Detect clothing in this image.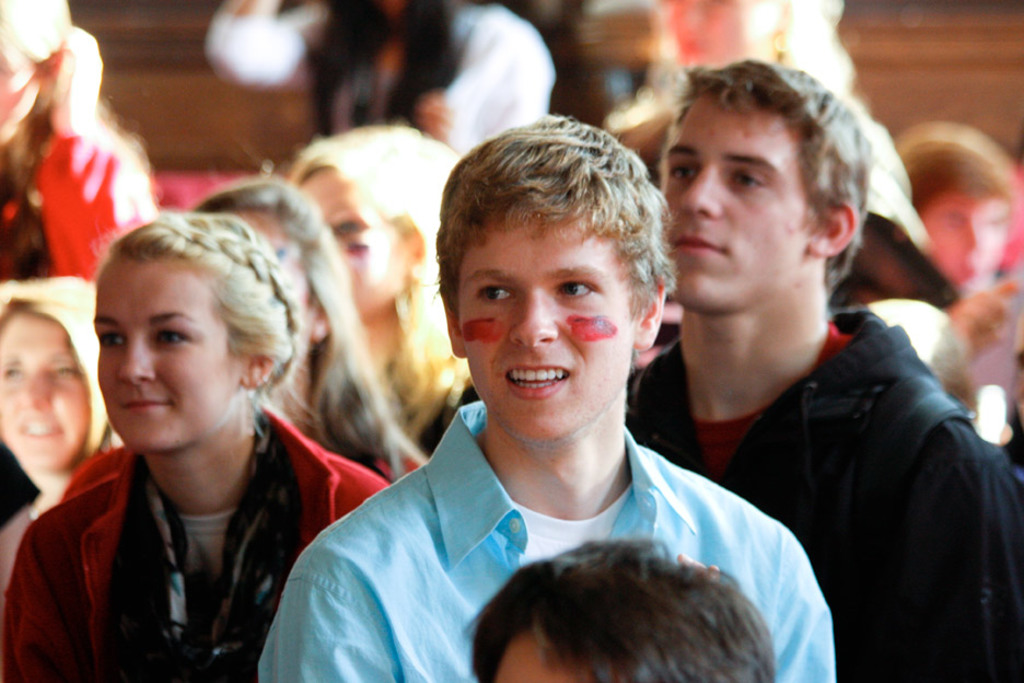
Detection: [x1=0, y1=115, x2=153, y2=275].
